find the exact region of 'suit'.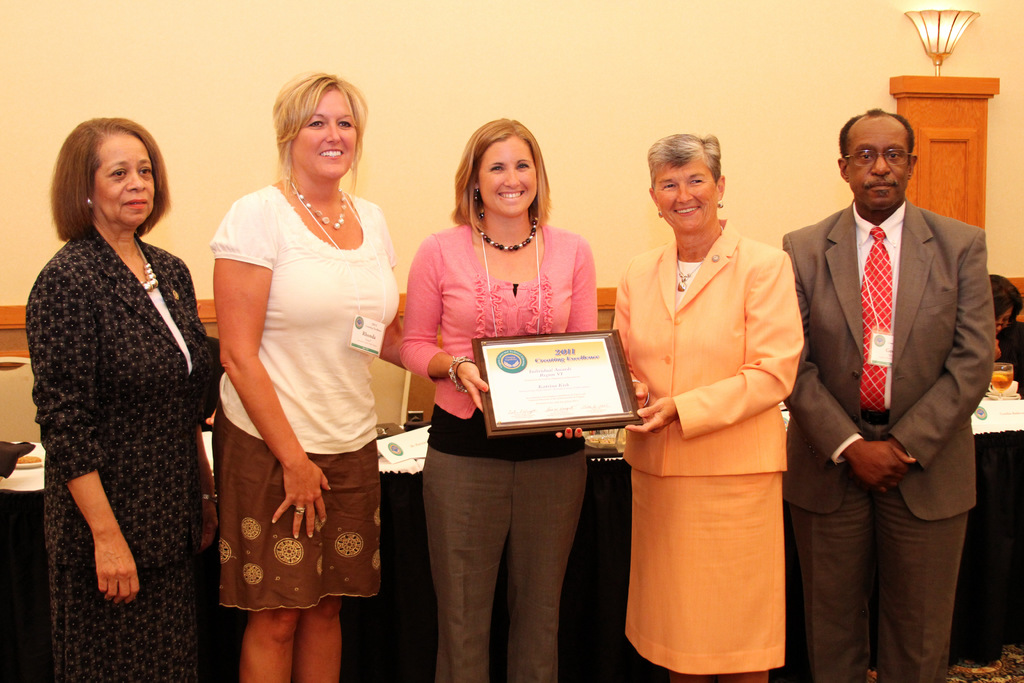
Exact region: (x1=604, y1=215, x2=805, y2=482).
